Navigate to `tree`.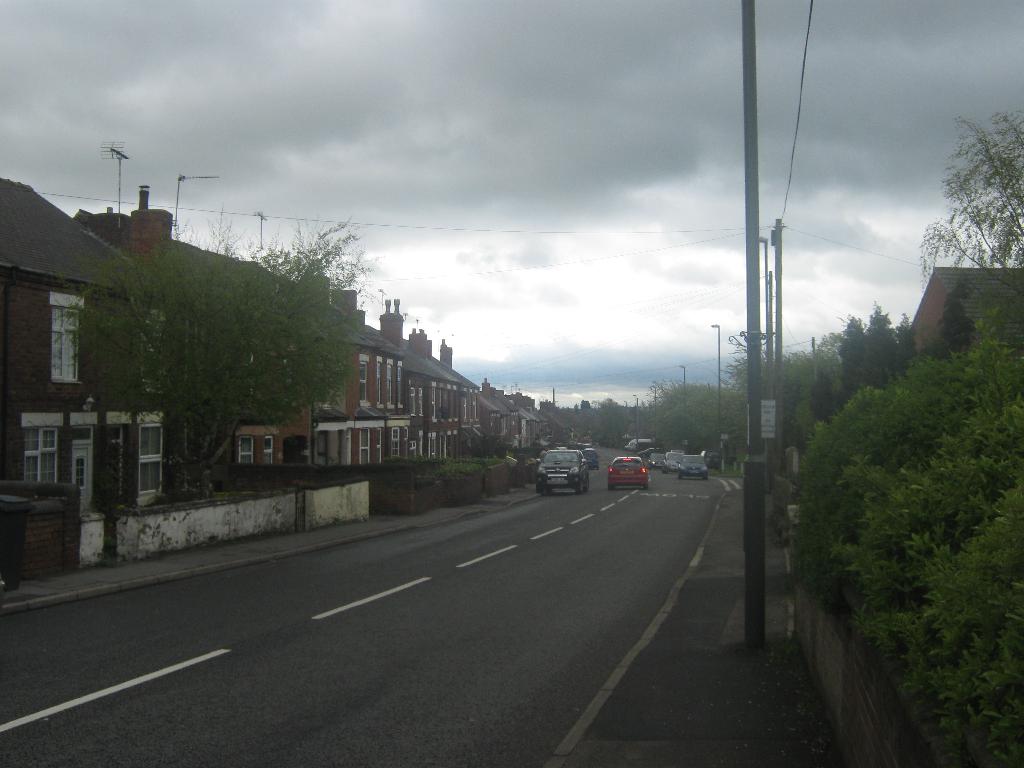
Navigation target: x1=915, y1=116, x2=1023, y2=346.
